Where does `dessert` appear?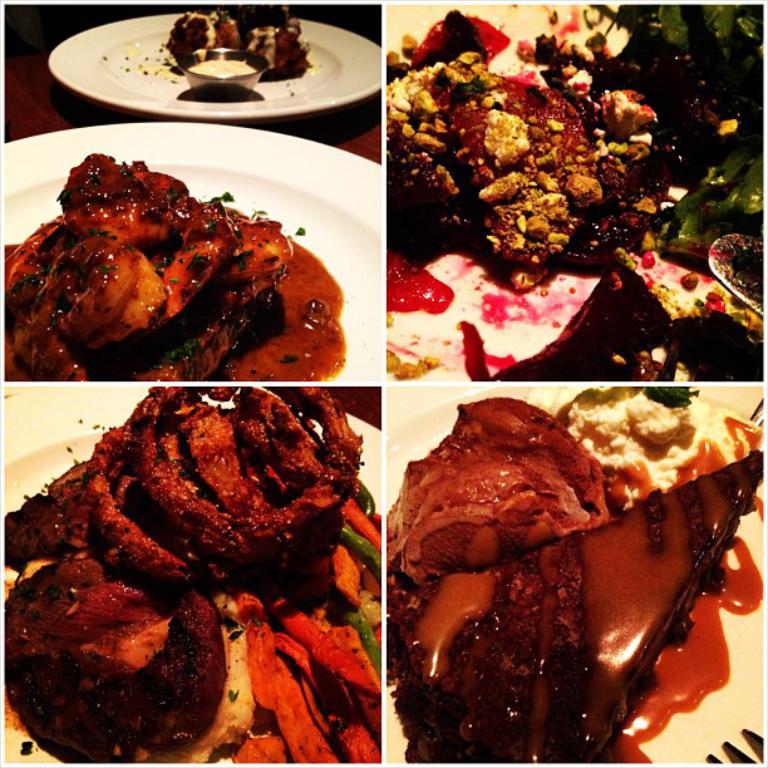
Appears at (0, 383, 380, 754).
